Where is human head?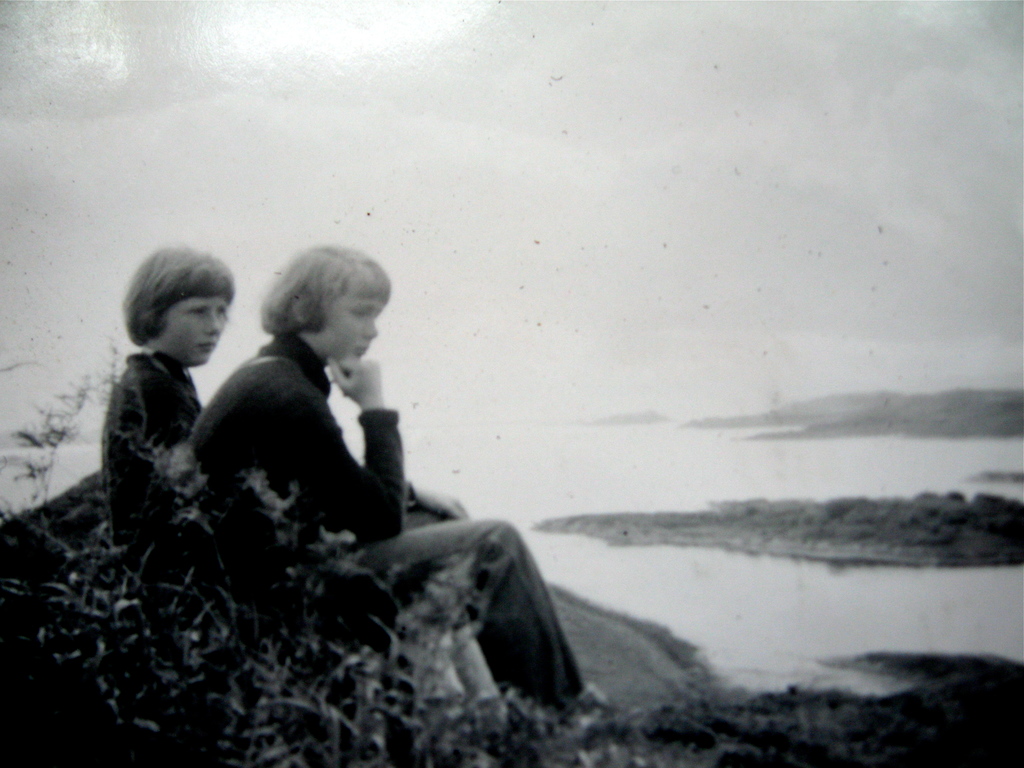
(128,244,235,365).
